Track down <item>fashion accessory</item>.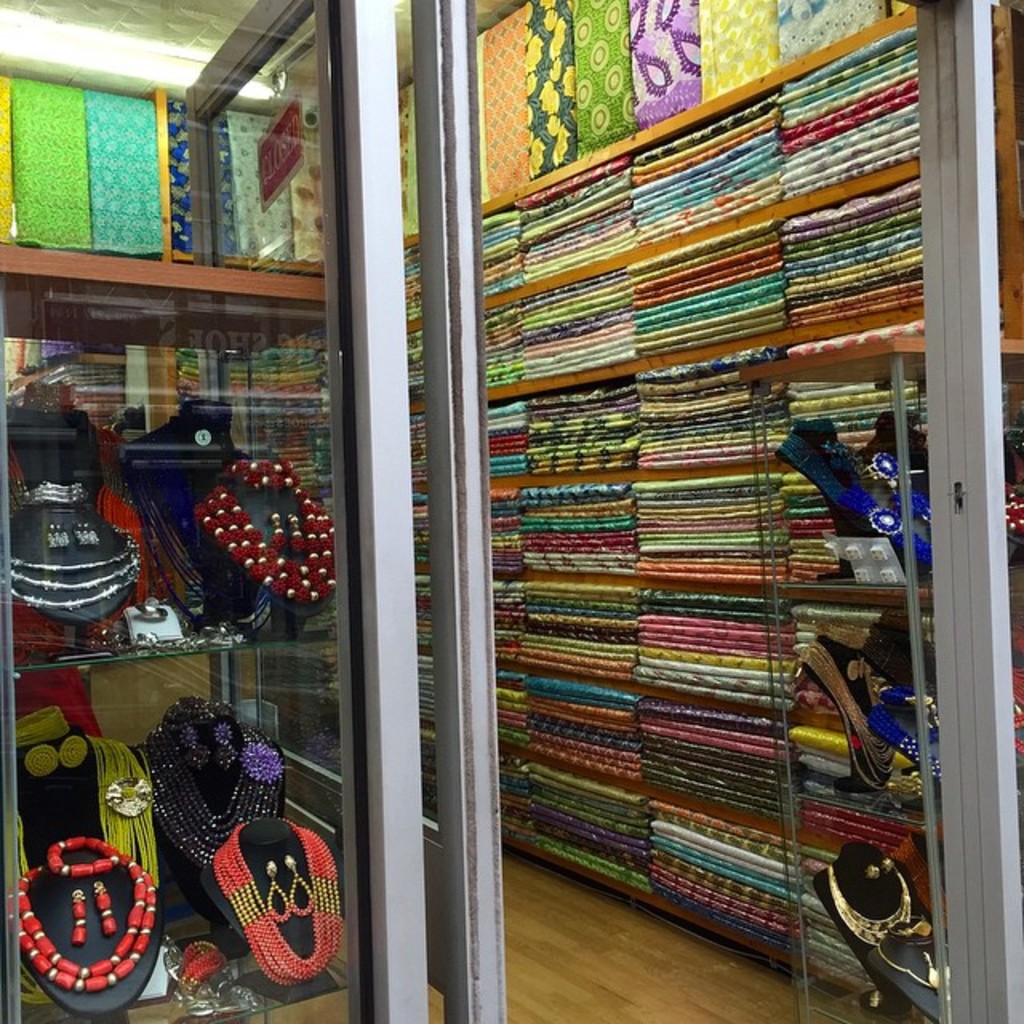
Tracked to box=[256, 858, 291, 923].
